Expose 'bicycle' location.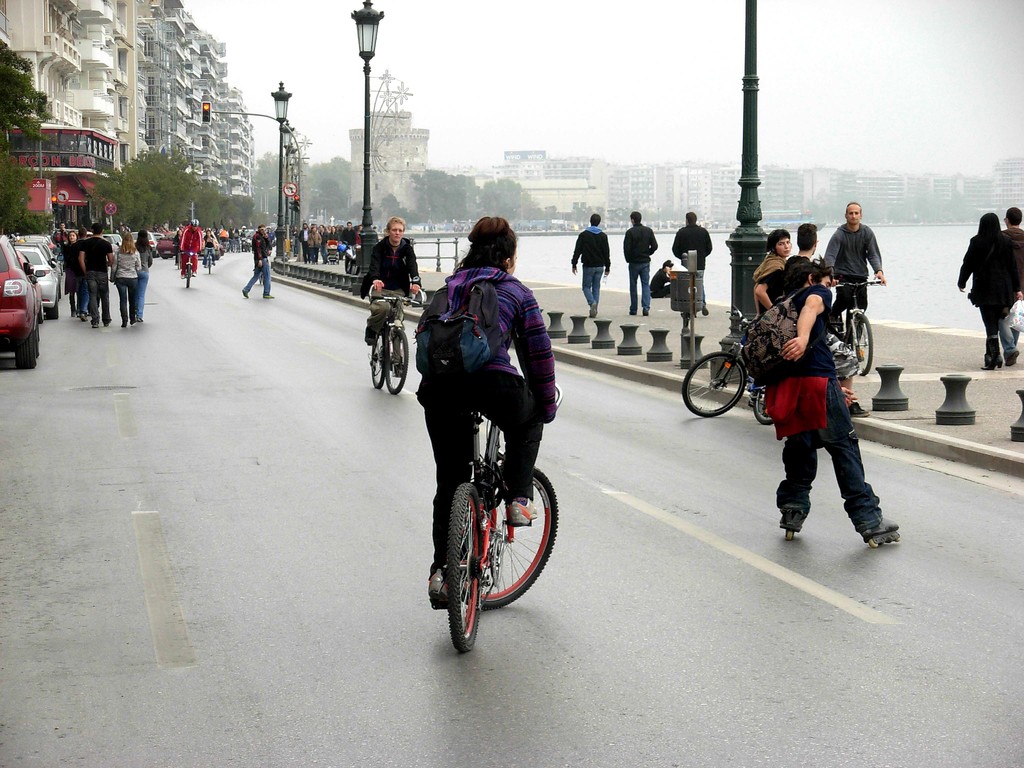
Exposed at 828 272 890 376.
